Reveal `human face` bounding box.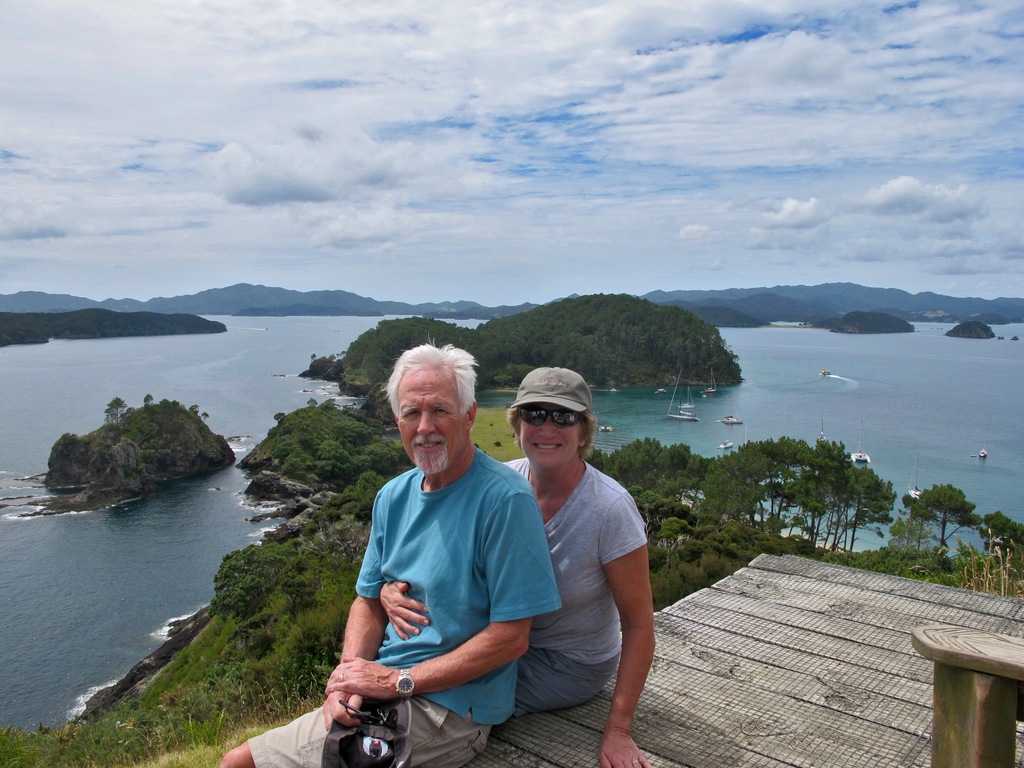
Revealed: 520:402:580:467.
